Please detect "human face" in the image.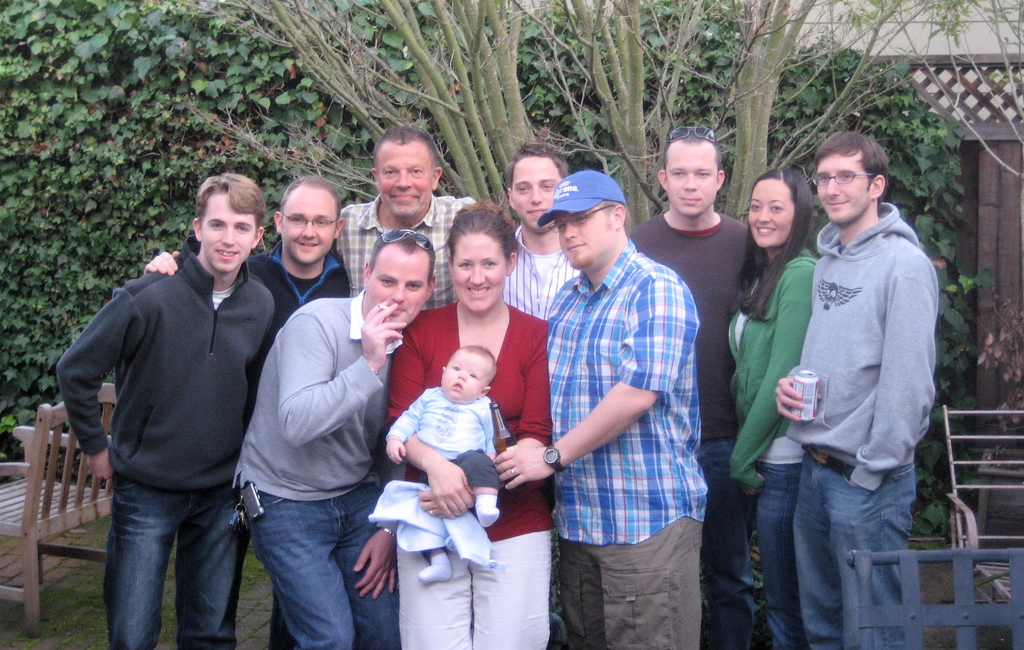
196,193,258,274.
